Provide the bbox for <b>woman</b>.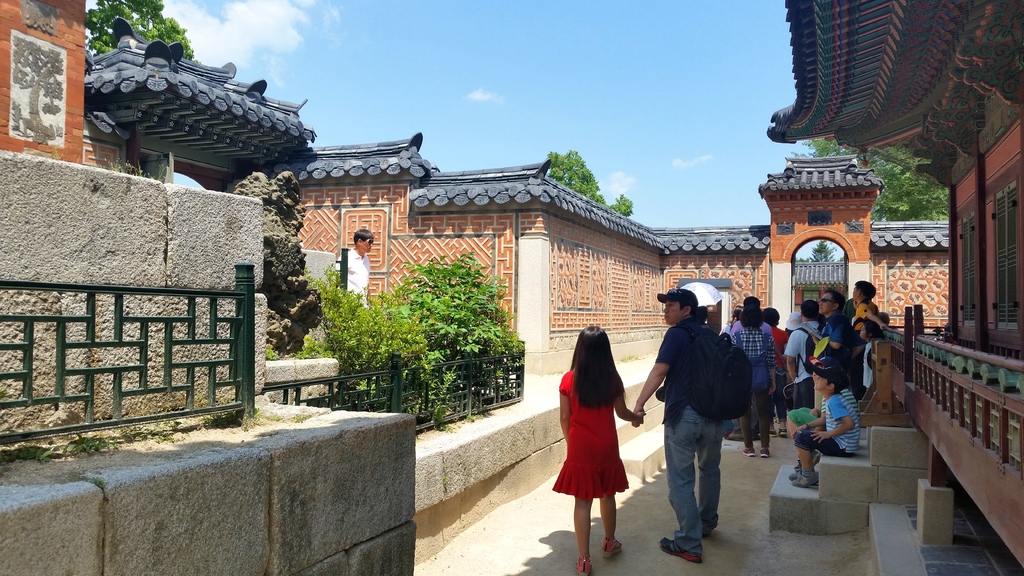
<bbox>551, 323, 642, 545</bbox>.
